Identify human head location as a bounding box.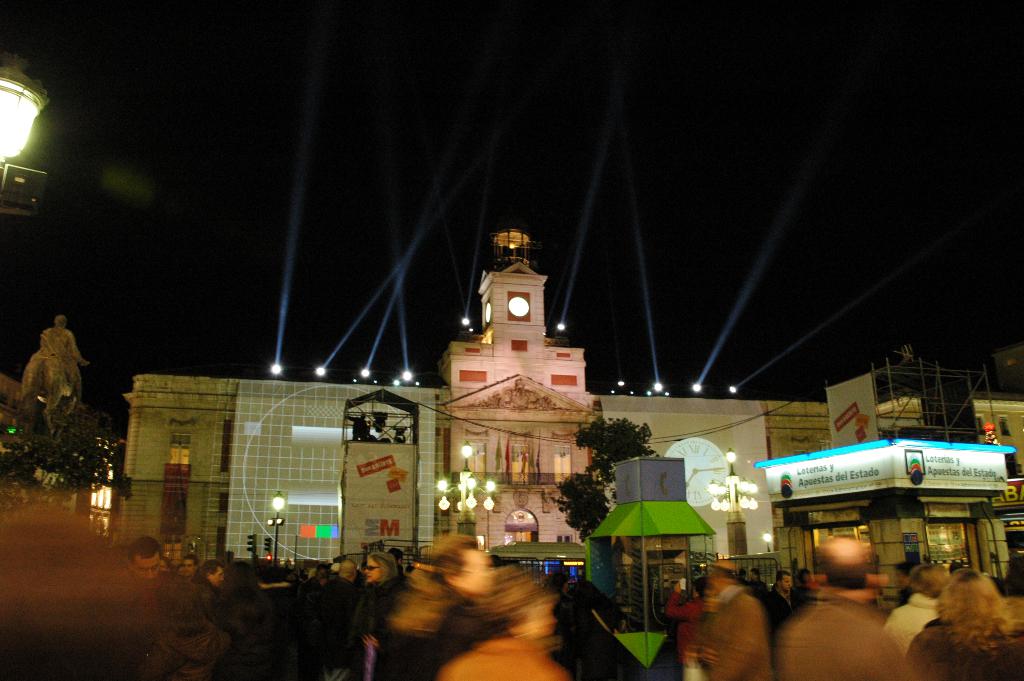
l=122, t=536, r=160, b=584.
